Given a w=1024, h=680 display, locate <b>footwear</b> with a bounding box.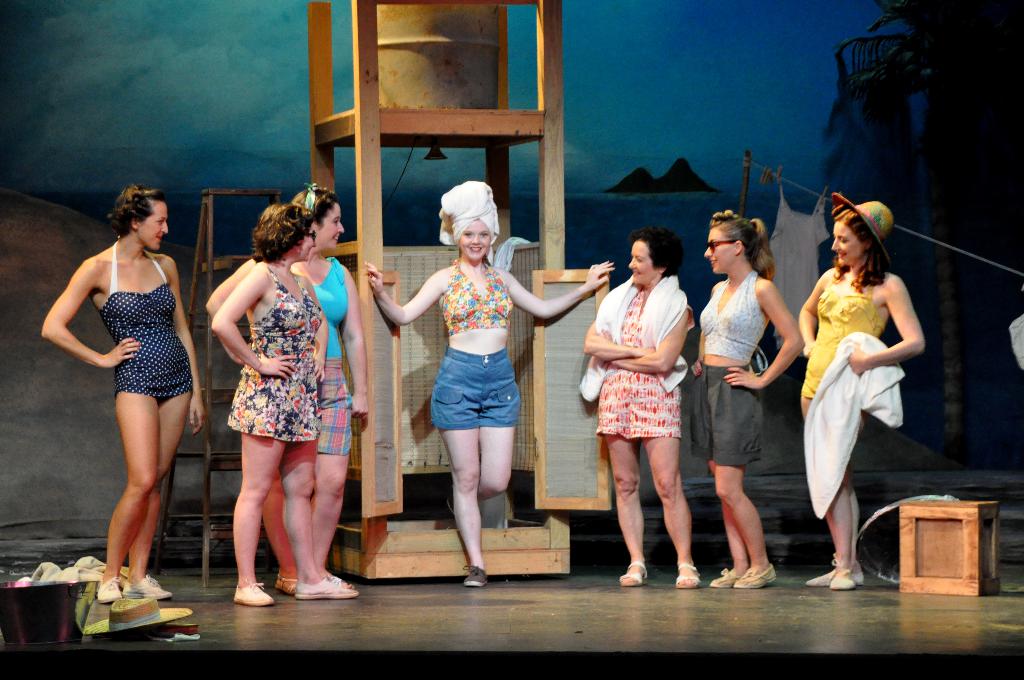
Located: (x1=235, y1=581, x2=274, y2=607).
